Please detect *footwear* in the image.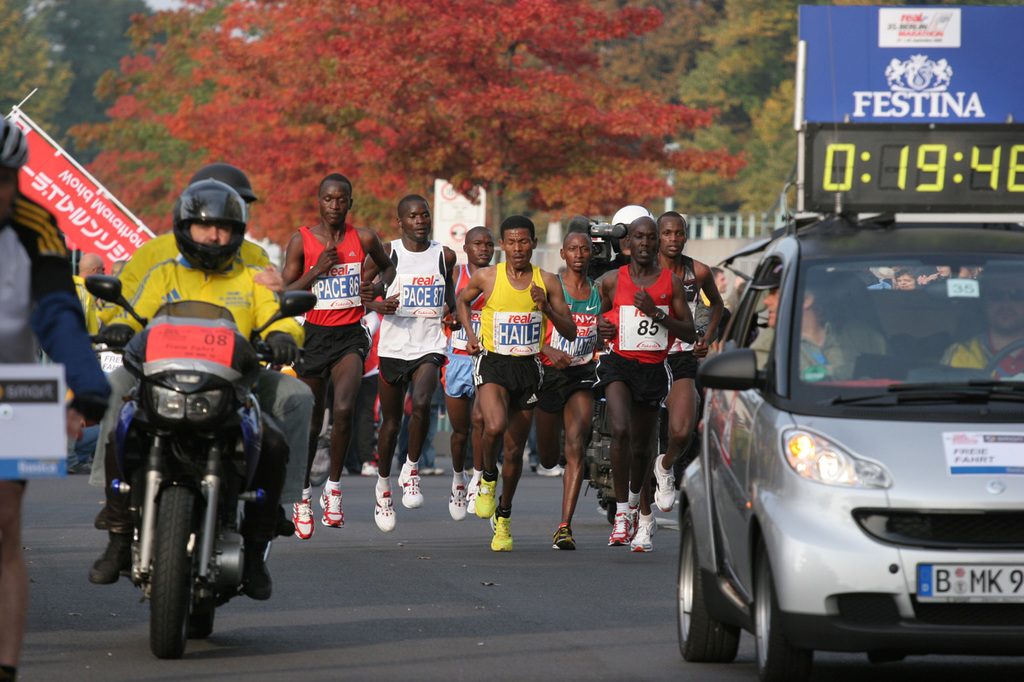
{"x1": 86, "y1": 539, "x2": 132, "y2": 585}.
